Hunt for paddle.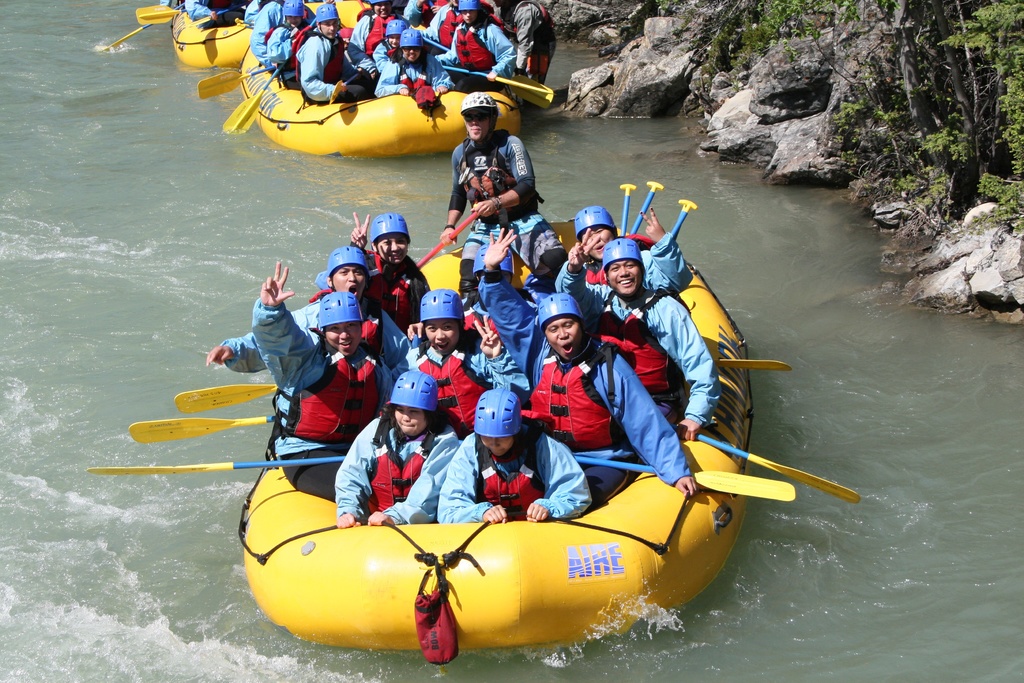
Hunted down at bbox=[81, 449, 344, 475].
